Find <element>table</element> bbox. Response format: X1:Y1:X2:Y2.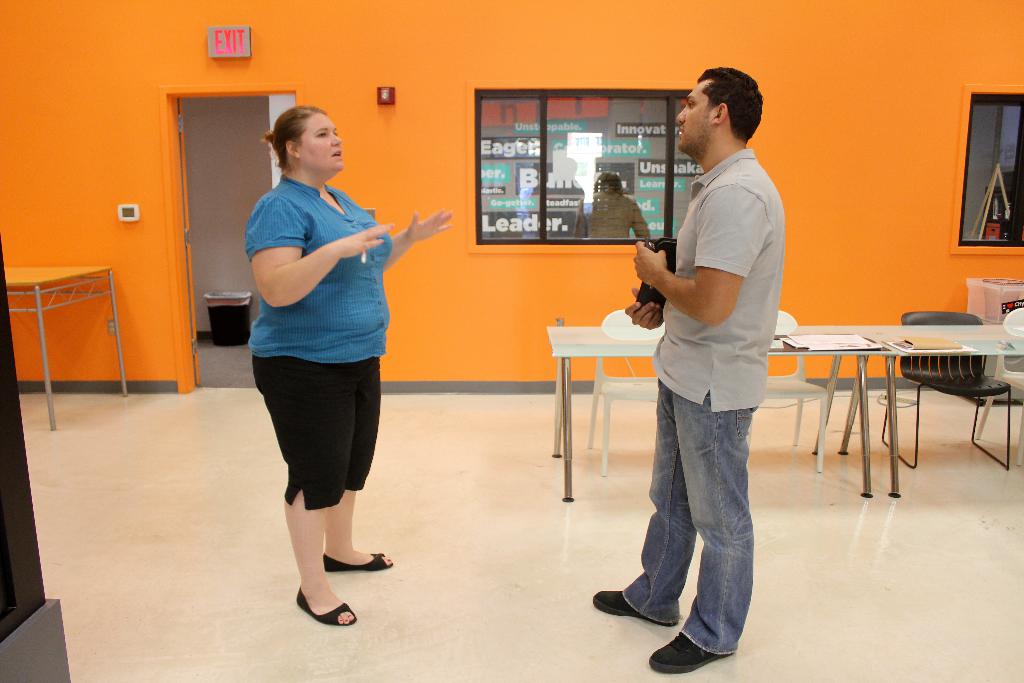
4:259:115:434.
